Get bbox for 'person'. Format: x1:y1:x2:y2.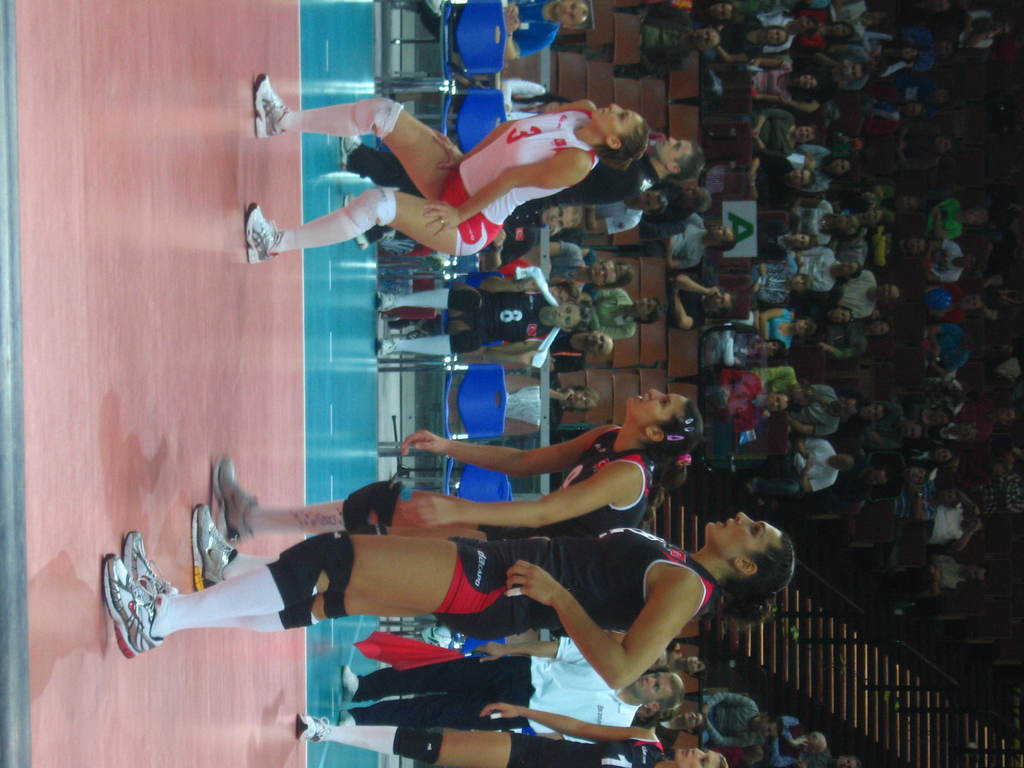
99:512:797:685.
